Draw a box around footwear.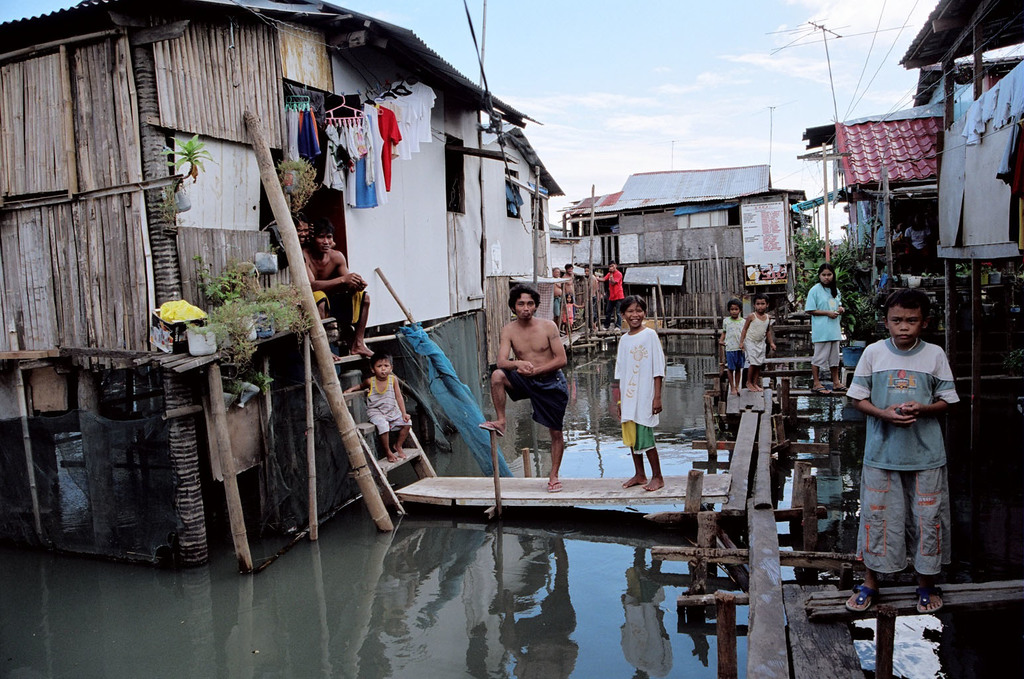
l=915, t=587, r=944, b=612.
